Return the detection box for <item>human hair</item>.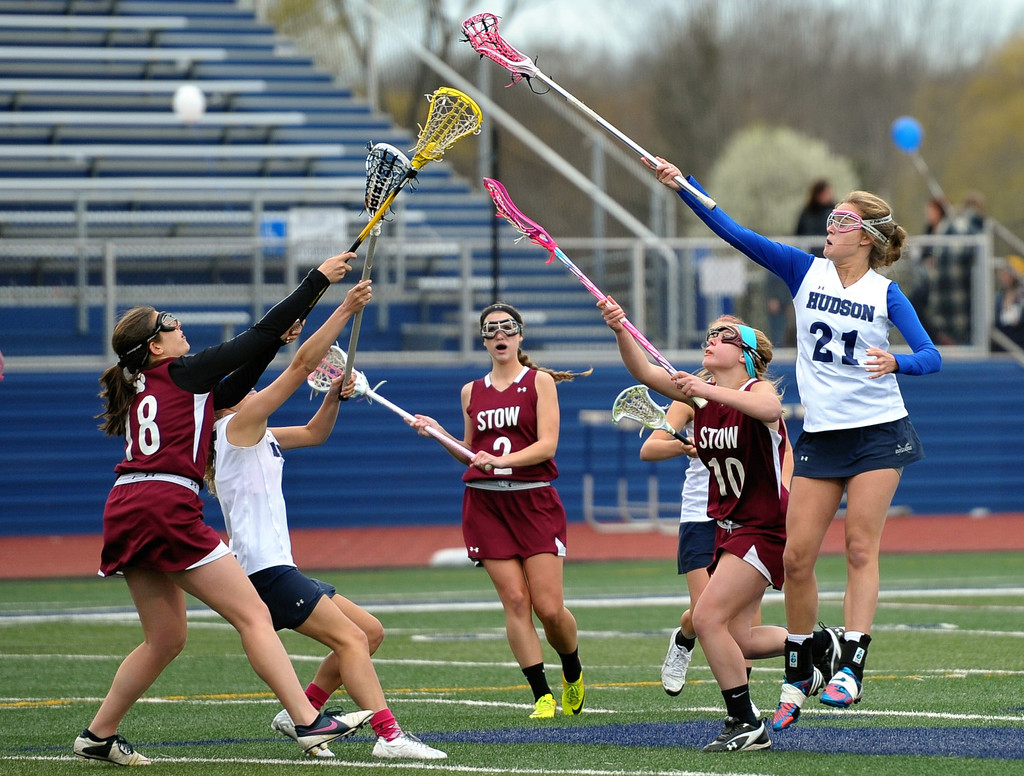
728/322/776/385.
